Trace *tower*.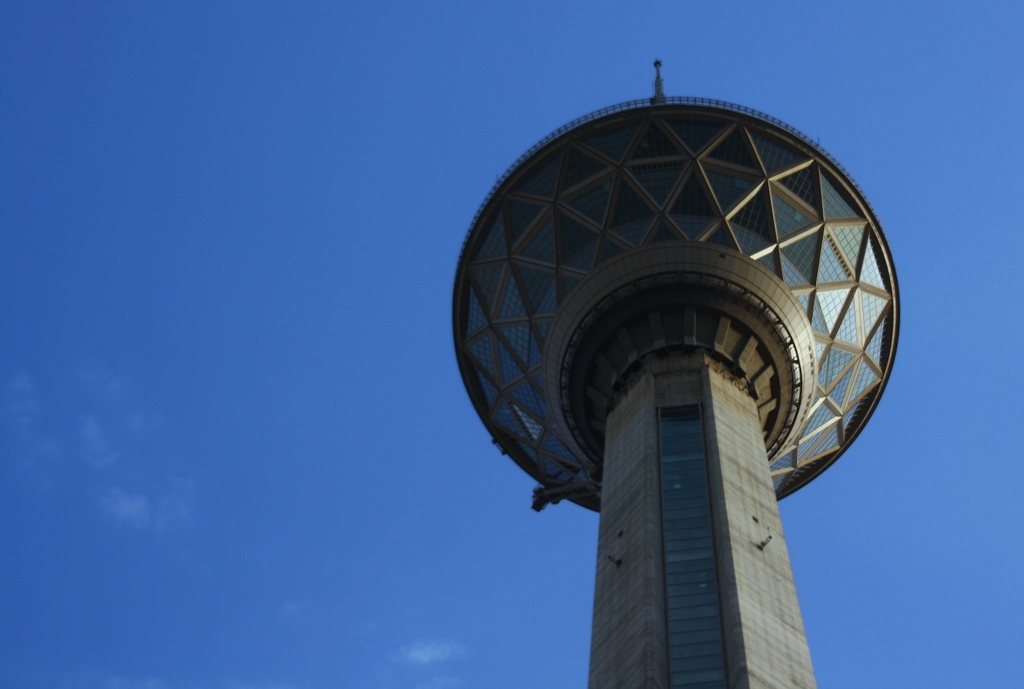
Traced to (447,0,898,638).
